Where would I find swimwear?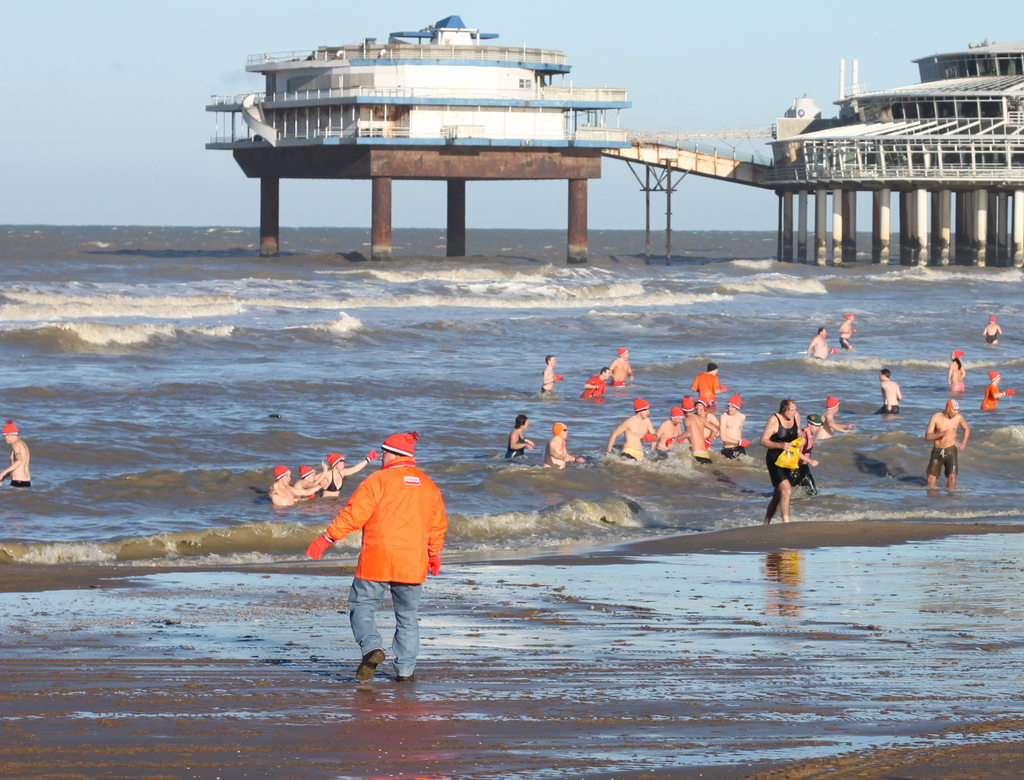
At x1=693 y1=371 x2=719 y2=407.
